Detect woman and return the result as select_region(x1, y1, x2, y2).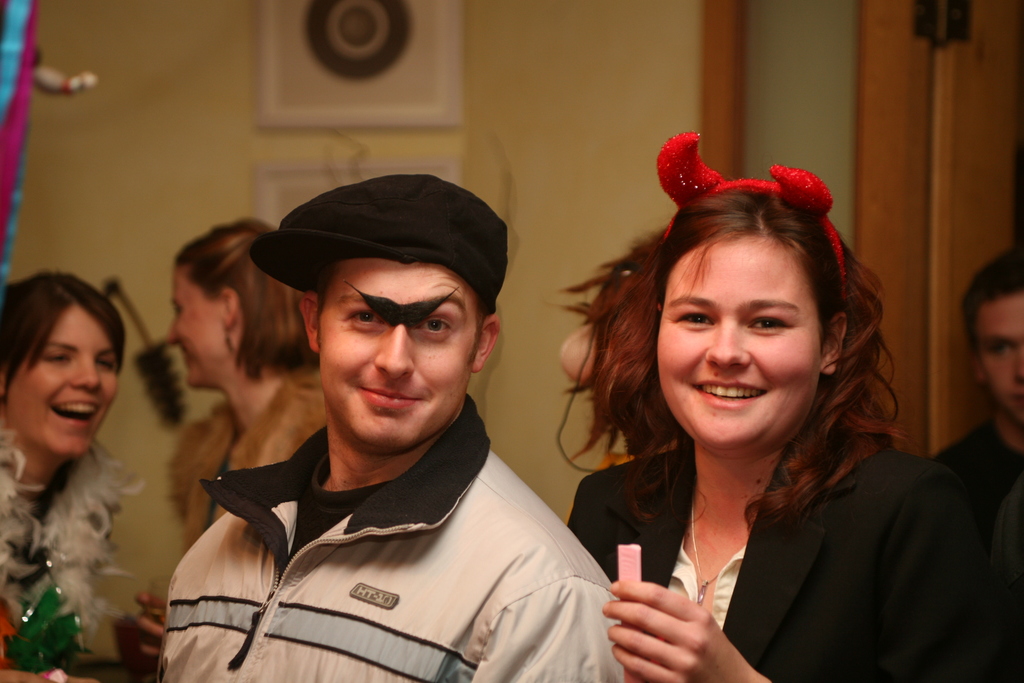
select_region(0, 270, 131, 682).
